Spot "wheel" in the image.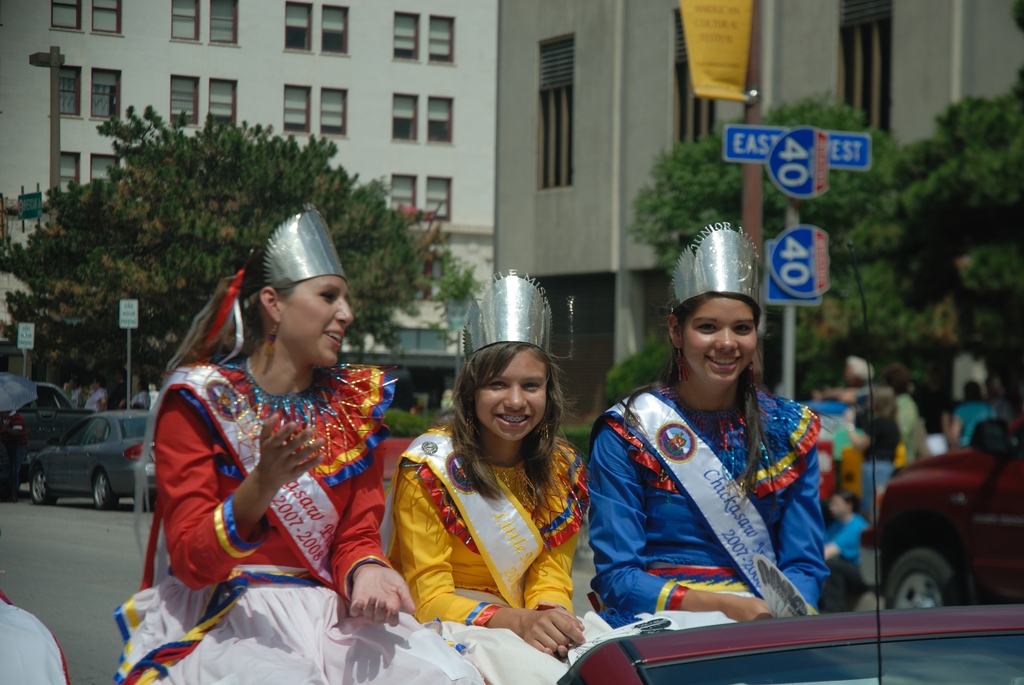
"wheel" found at l=93, t=468, r=120, b=511.
